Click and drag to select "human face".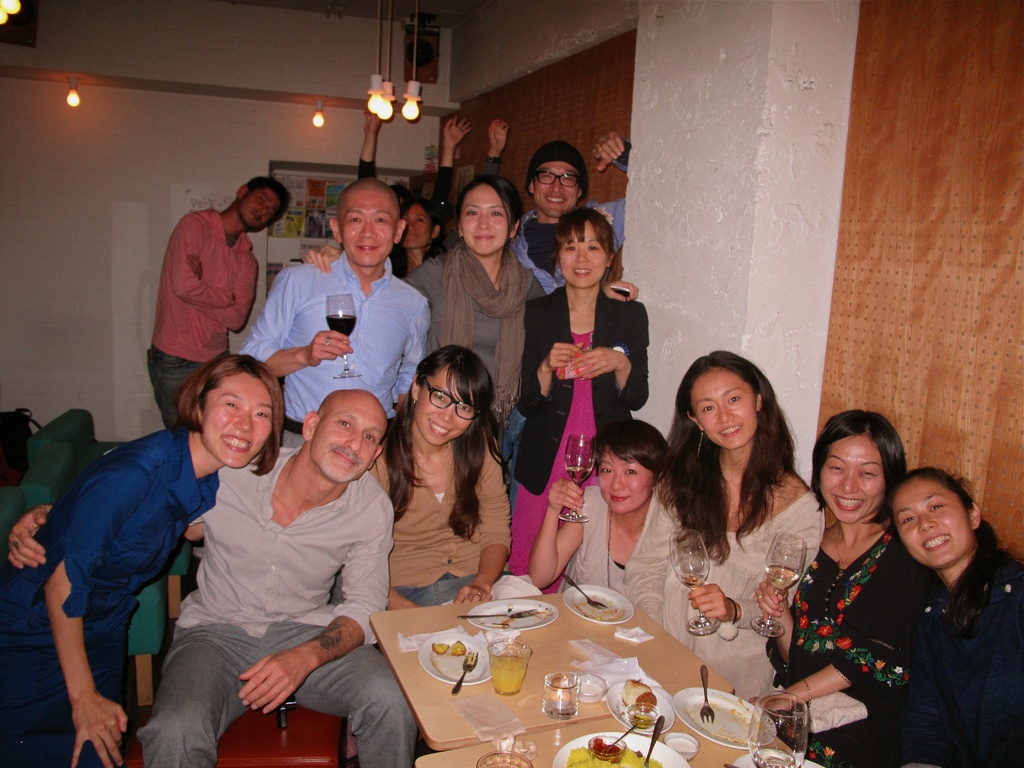
Selection: 340, 193, 396, 267.
